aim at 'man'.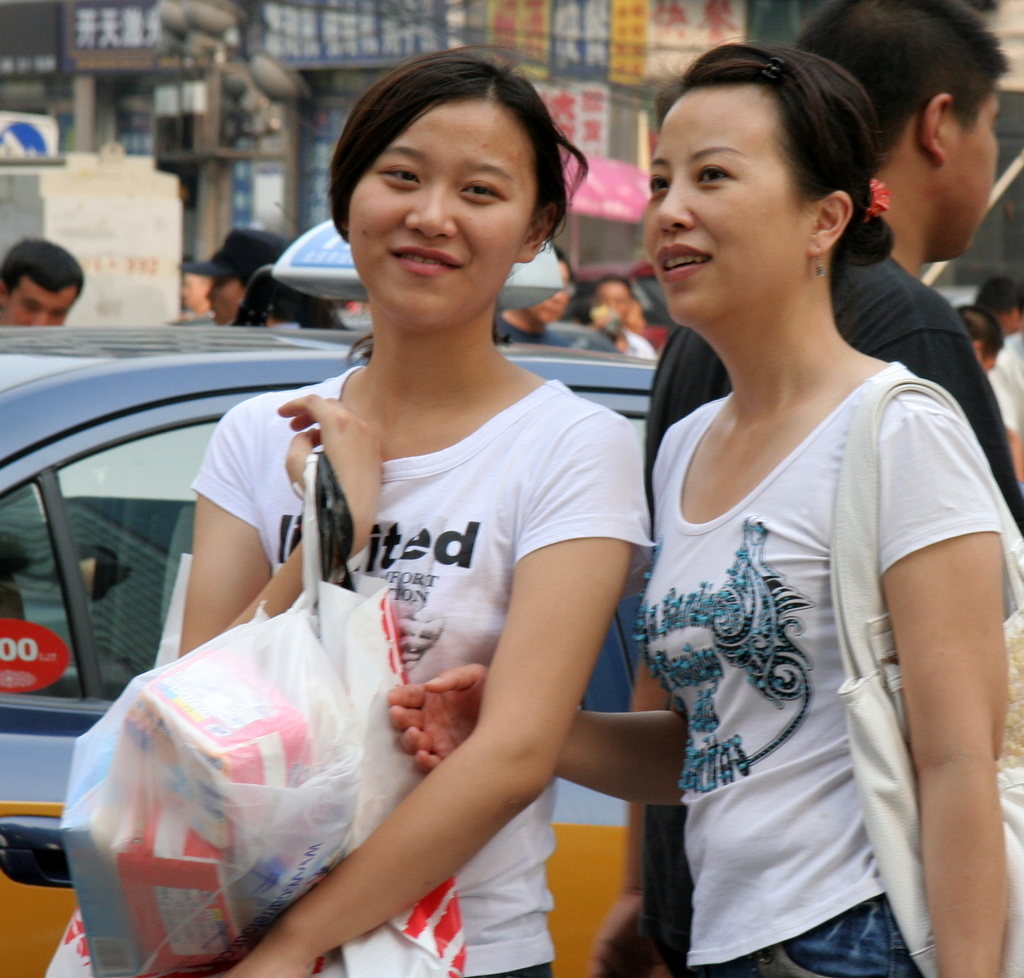
Aimed at box=[589, 0, 1023, 977].
